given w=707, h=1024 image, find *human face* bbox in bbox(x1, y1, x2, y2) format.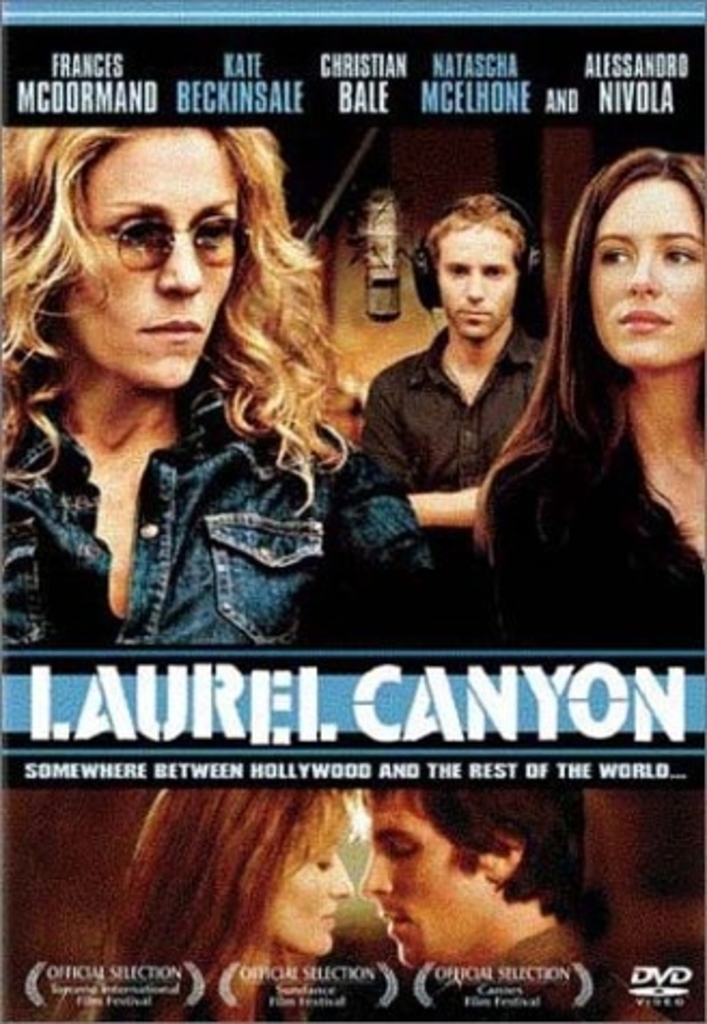
bbox(274, 839, 354, 957).
